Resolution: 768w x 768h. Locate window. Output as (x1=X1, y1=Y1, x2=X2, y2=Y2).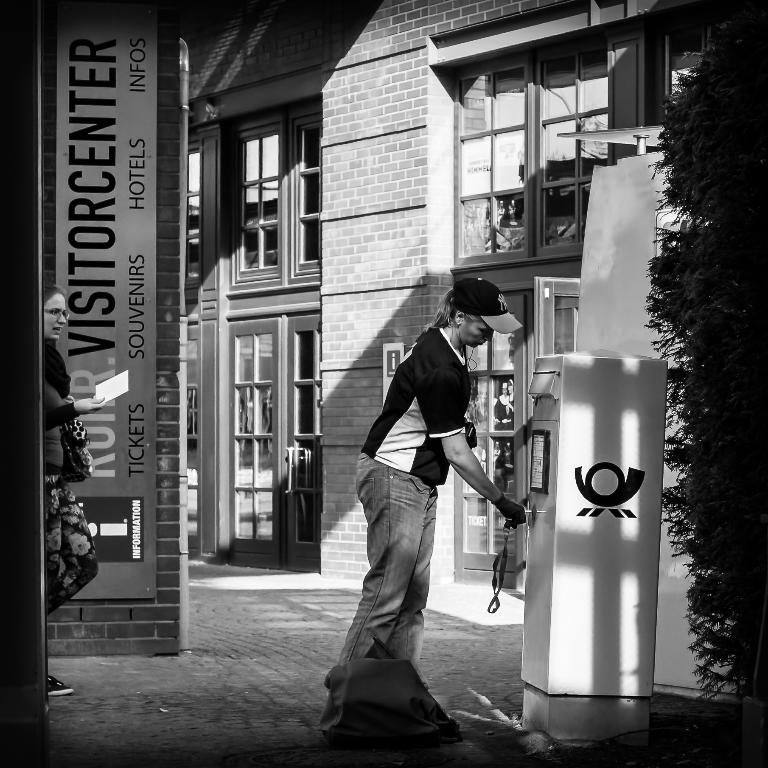
(x1=188, y1=140, x2=213, y2=294).
